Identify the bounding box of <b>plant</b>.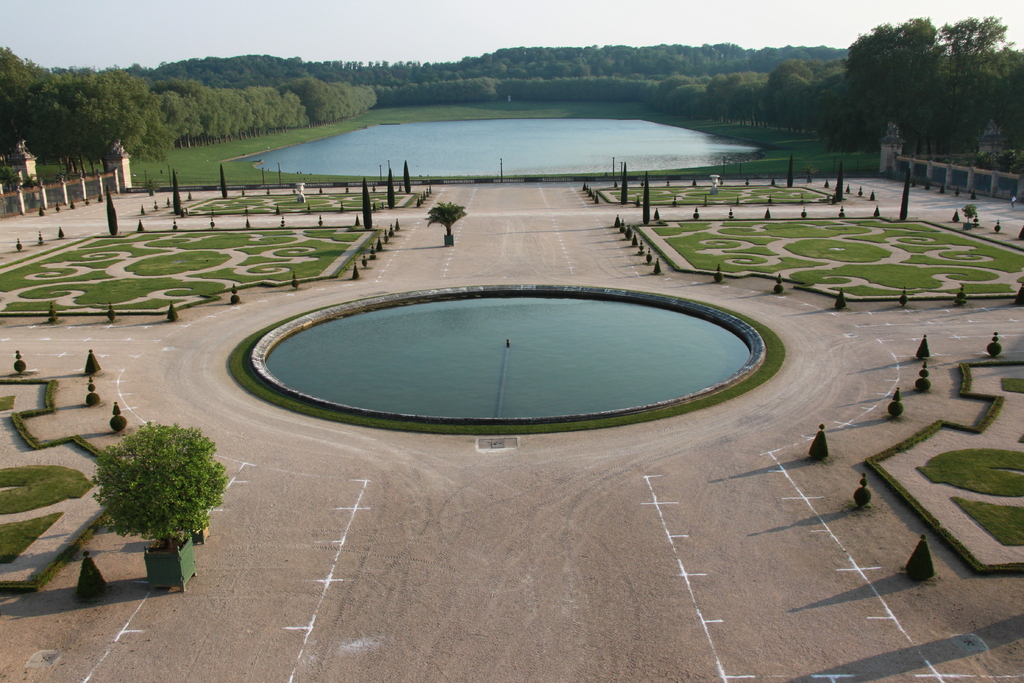
911/441/1023/563.
